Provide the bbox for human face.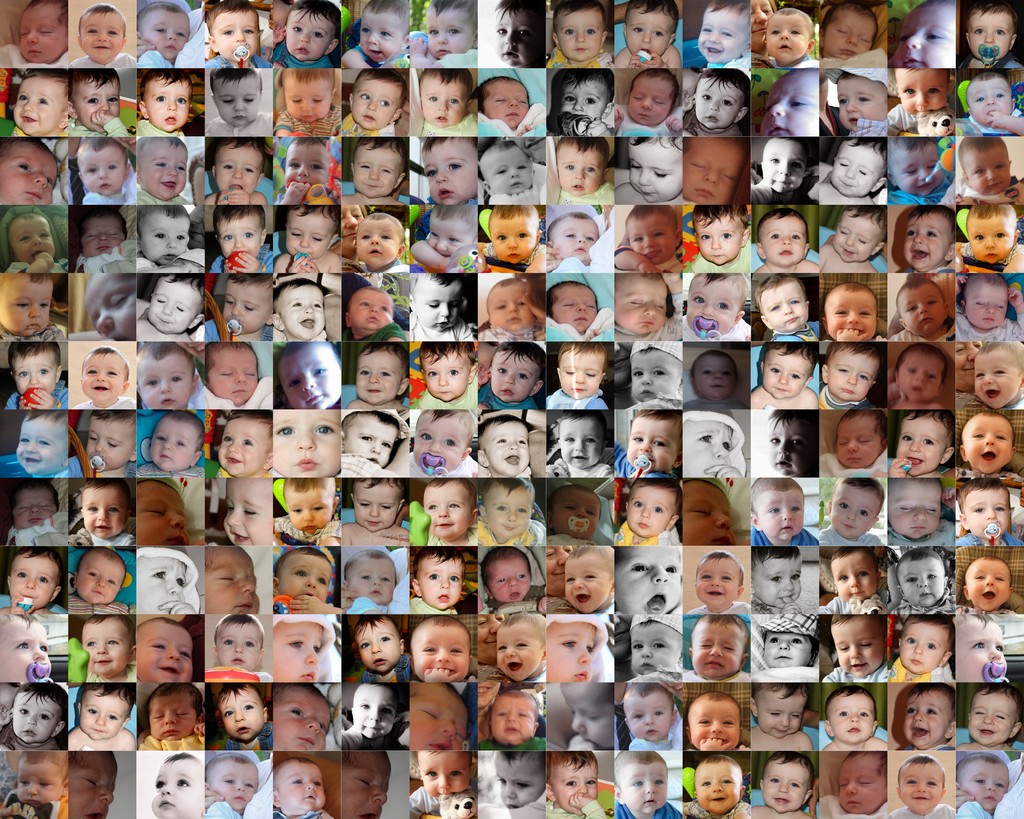
<box>567,556,606,611</box>.
